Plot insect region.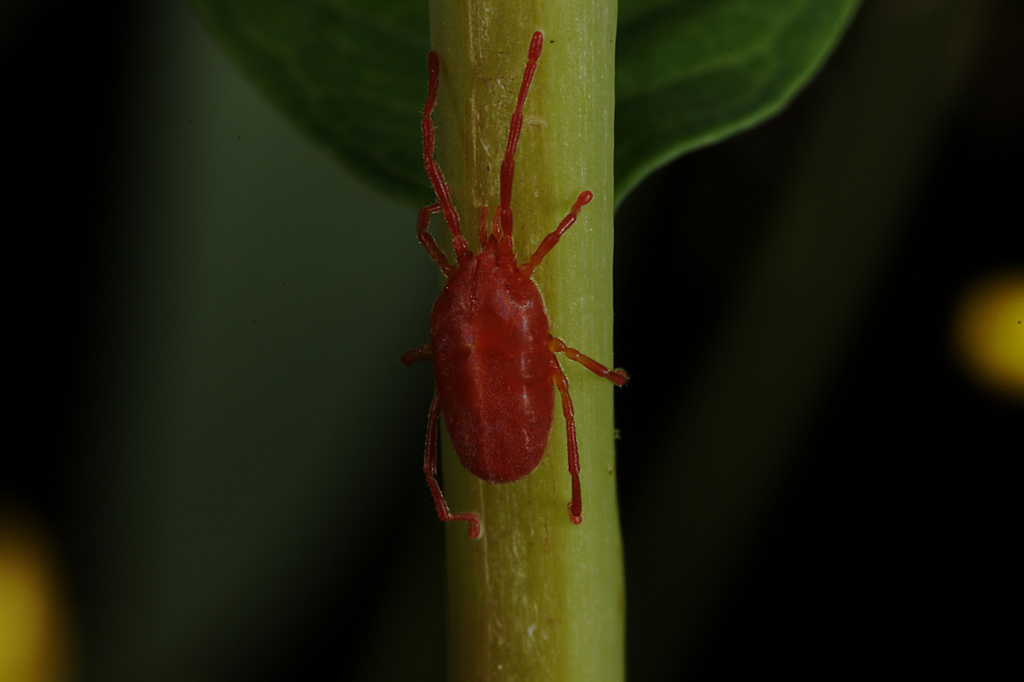
Plotted at box(394, 32, 634, 544).
